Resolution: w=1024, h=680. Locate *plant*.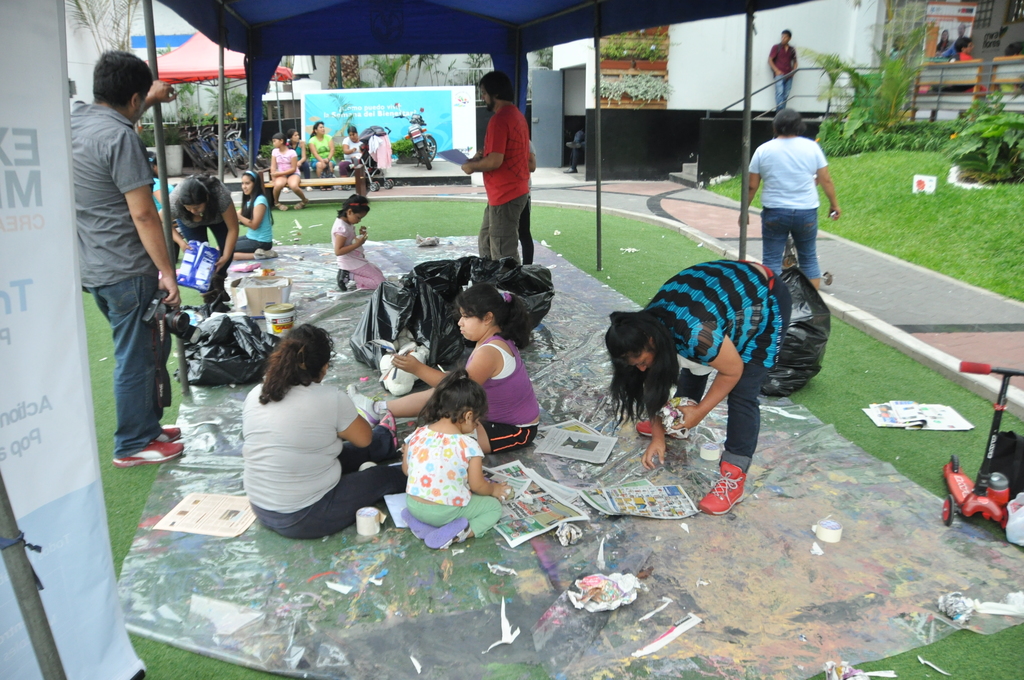
x1=203 y1=84 x2=244 y2=117.
